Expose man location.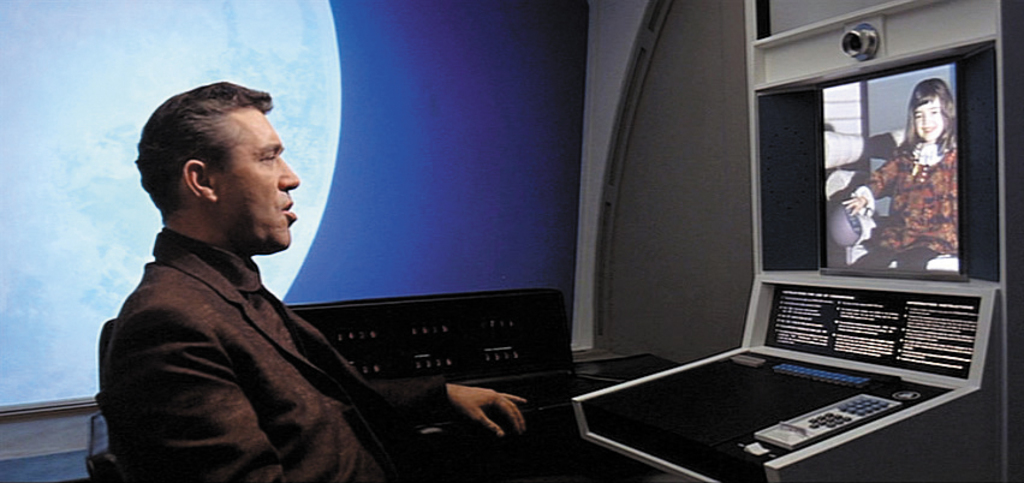
Exposed at left=106, top=90, right=554, bottom=482.
